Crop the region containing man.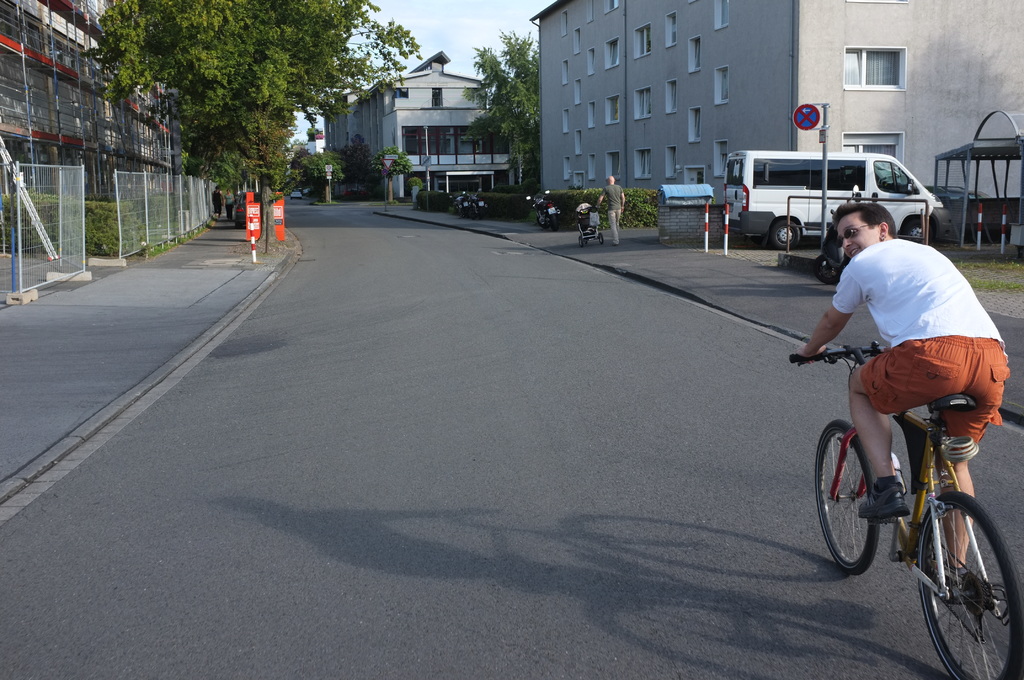
Crop region: 835, 230, 1023, 638.
